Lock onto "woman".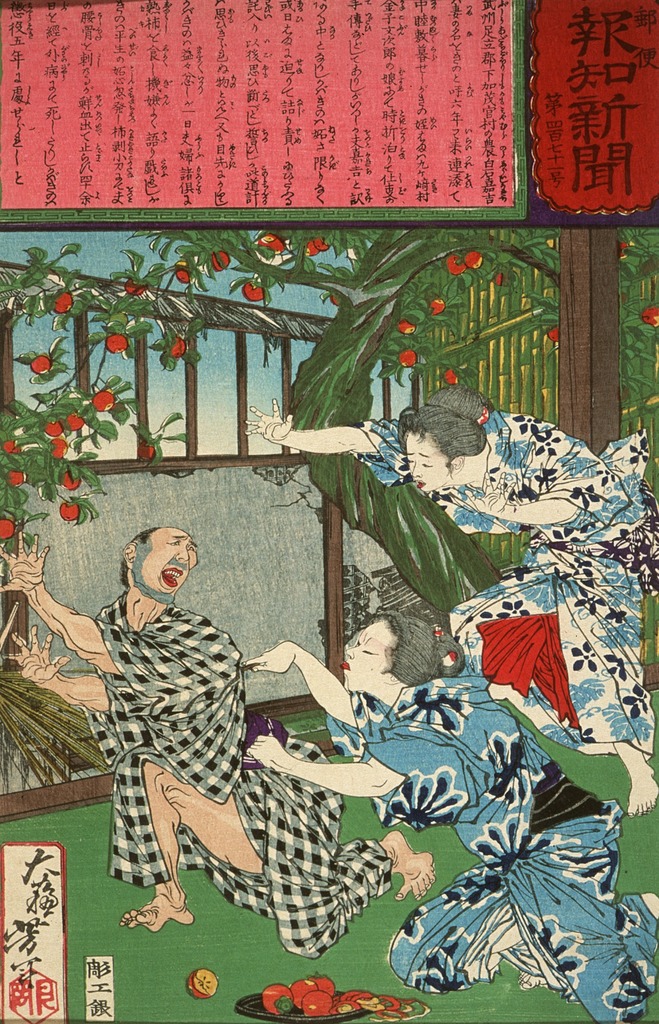
Locked: bbox(240, 607, 658, 1023).
